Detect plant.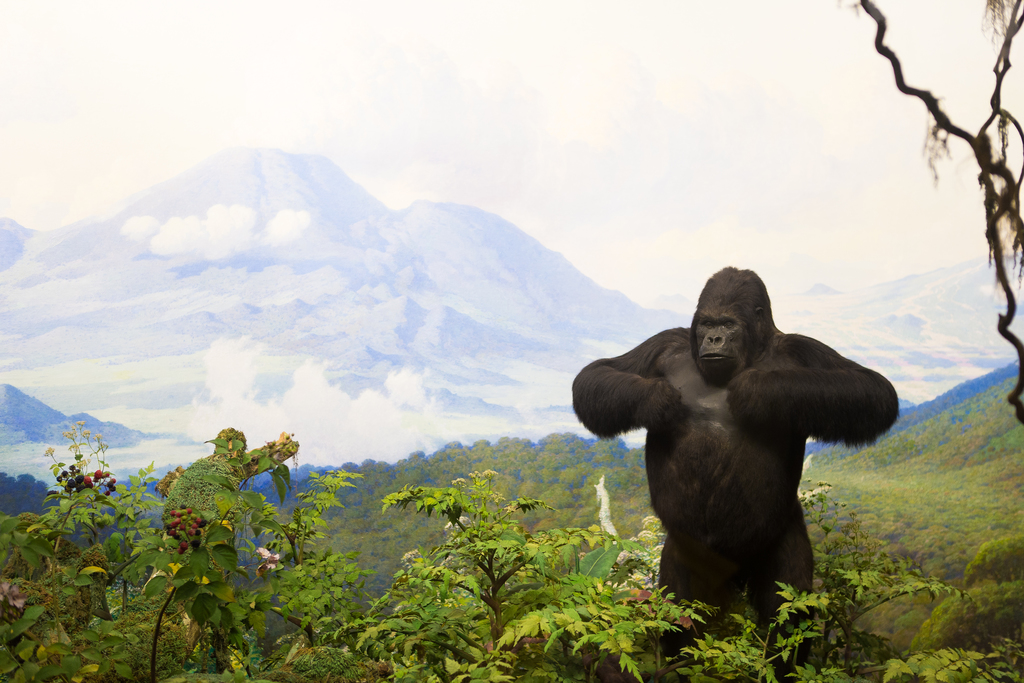
Detected at <bbox>0, 415, 303, 682</bbox>.
